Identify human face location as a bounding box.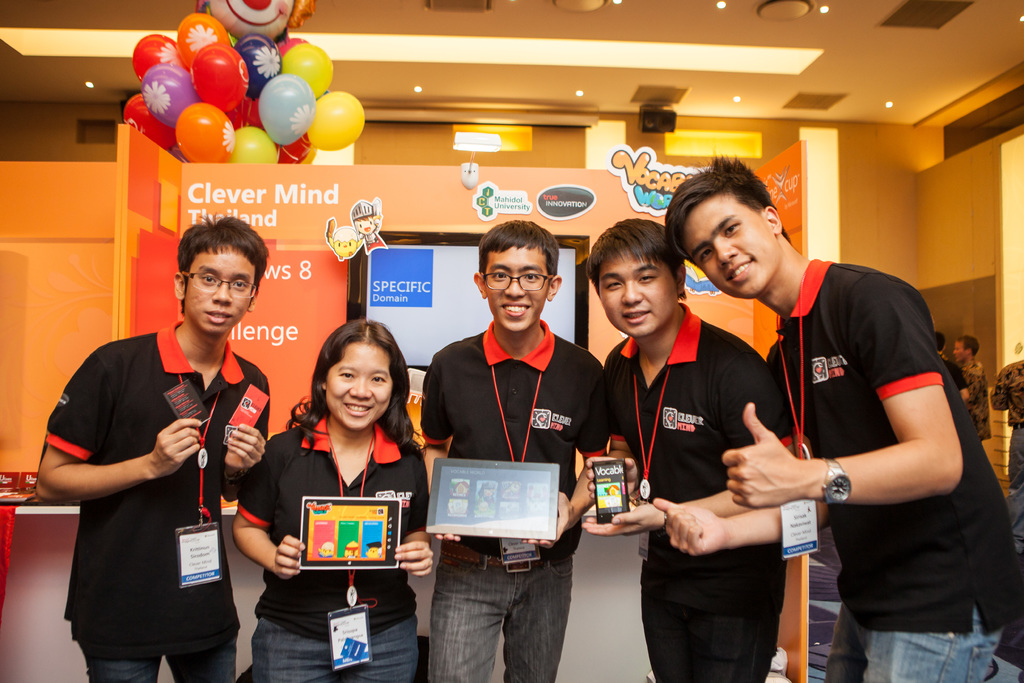
rect(597, 247, 677, 336).
